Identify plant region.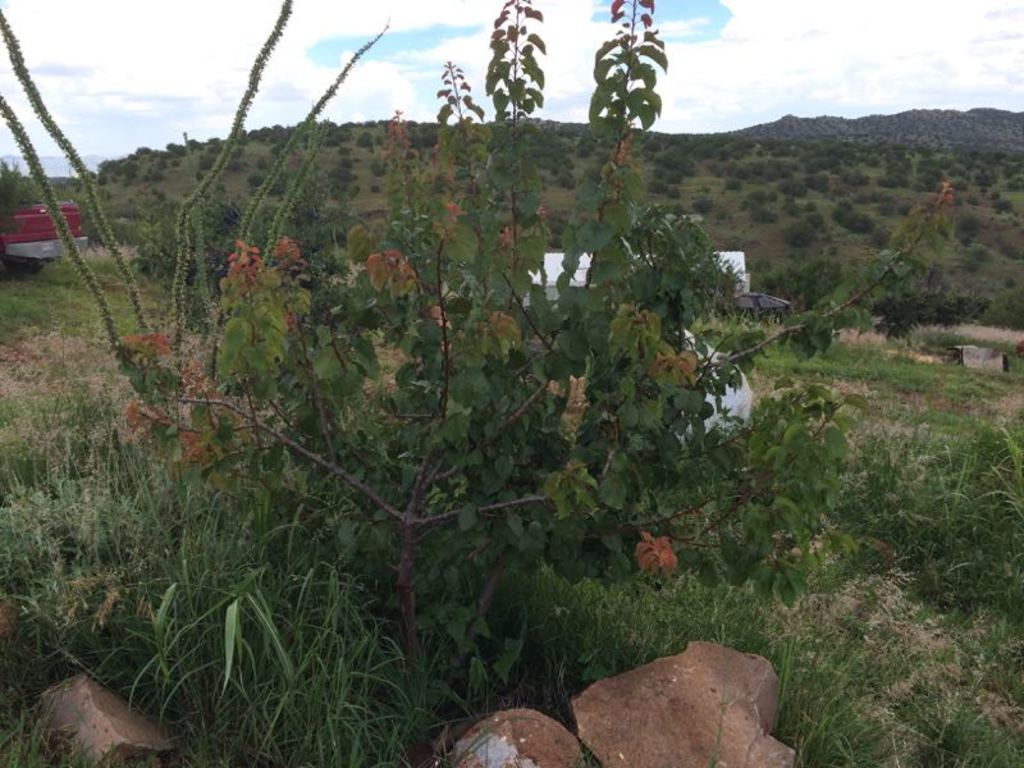
Region: bbox(749, 174, 765, 183).
